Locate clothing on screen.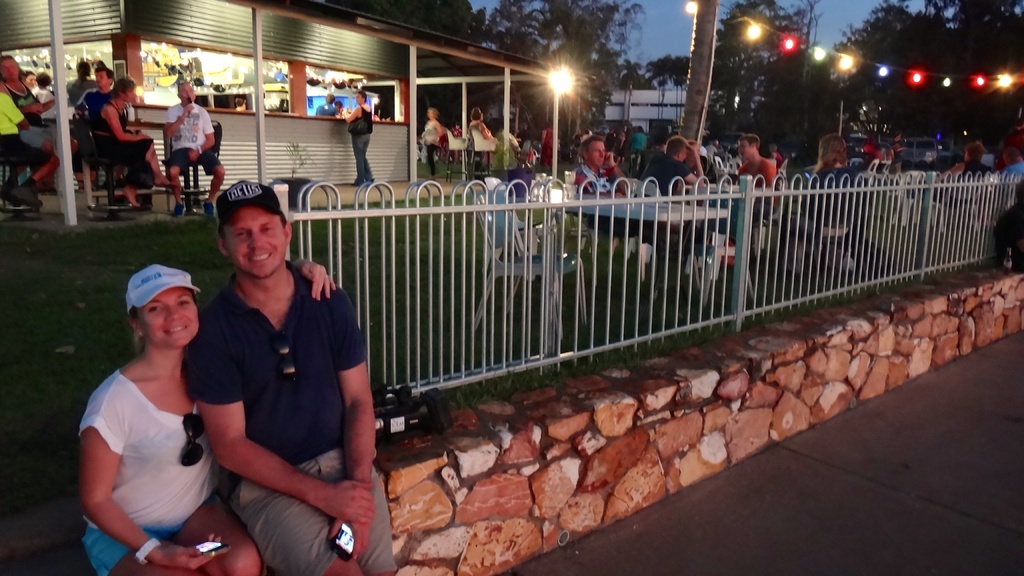
On screen at pyautogui.locateOnScreen(420, 115, 439, 172).
